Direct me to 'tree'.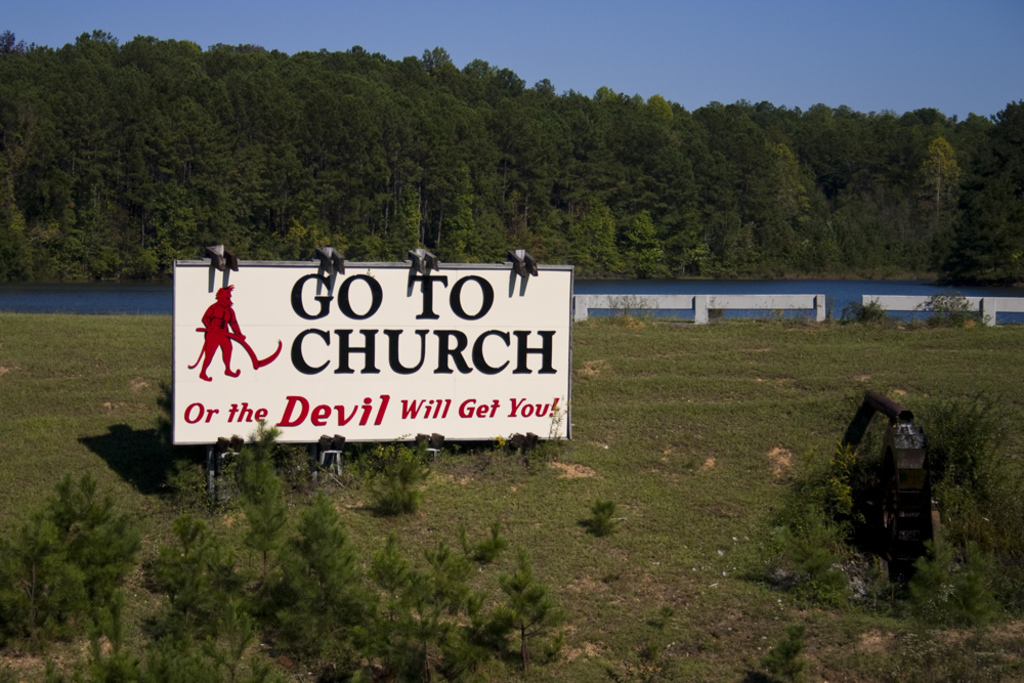
Direction: [834, 294, 893, 317].
